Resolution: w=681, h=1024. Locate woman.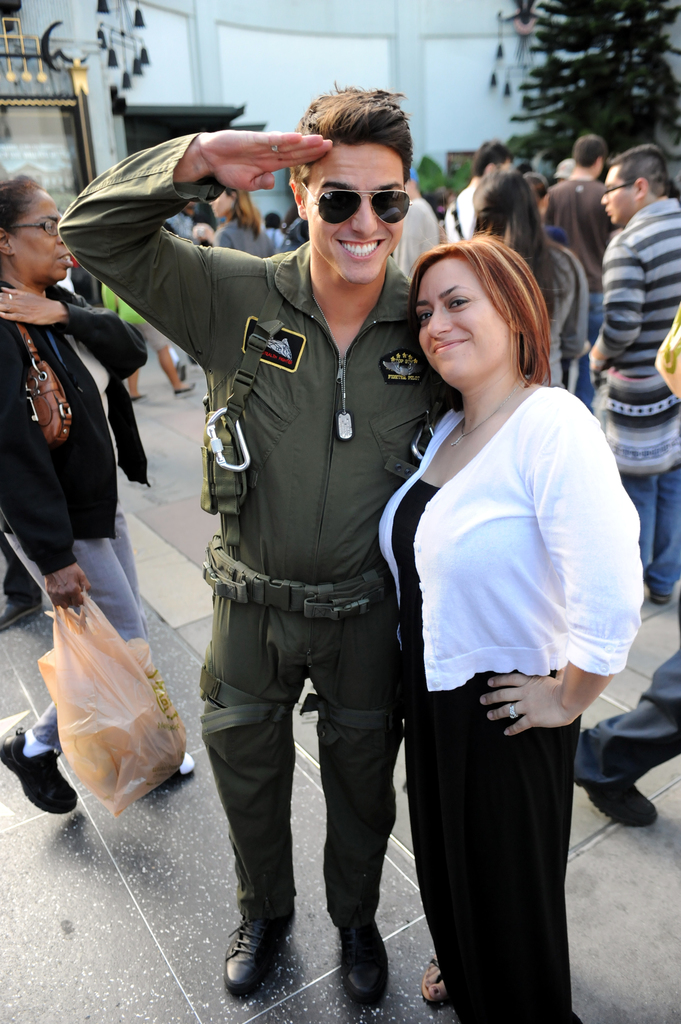
locate(390, 179, 437, 280).
